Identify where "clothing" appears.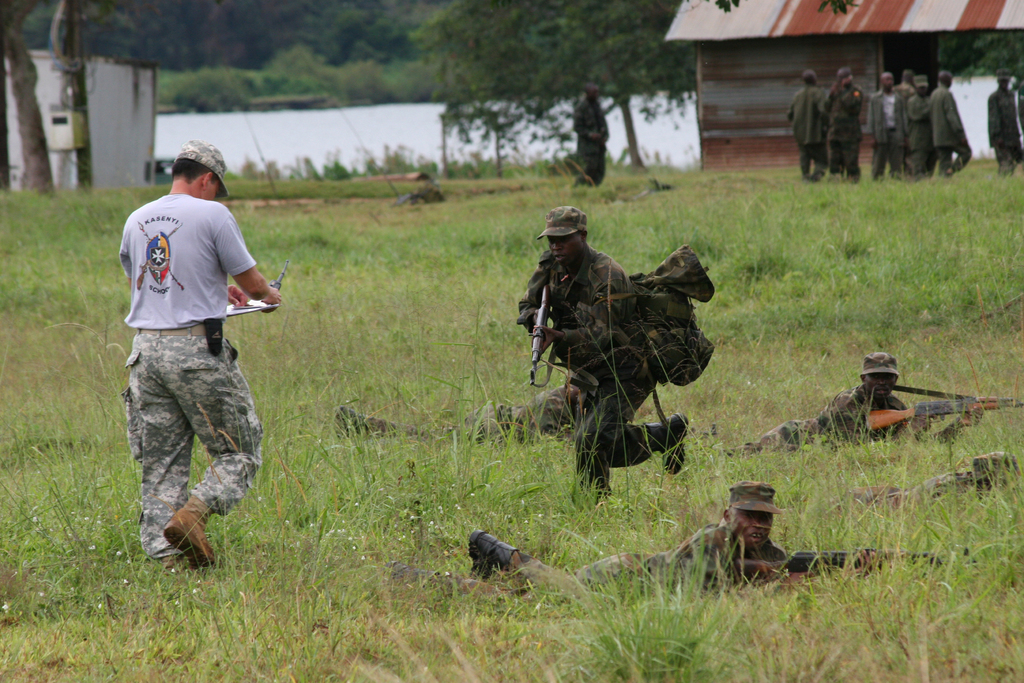
Appears at bbox=[863, 88, 909, 181].
